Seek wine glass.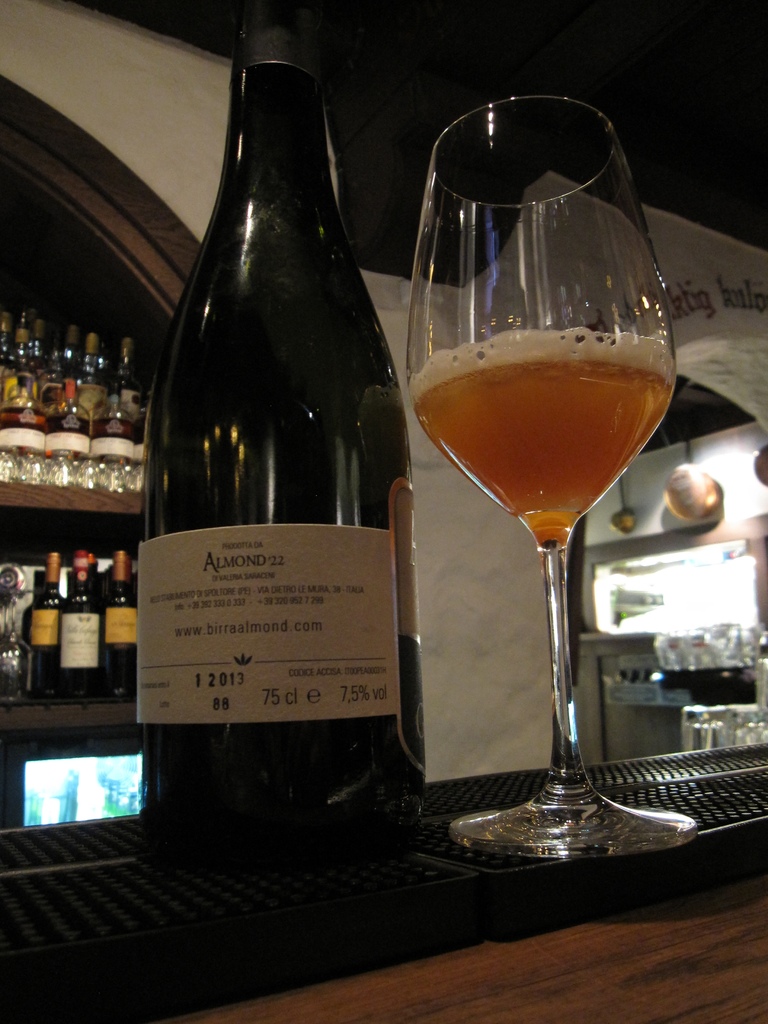
select_region(408, 95, 697, 869).
